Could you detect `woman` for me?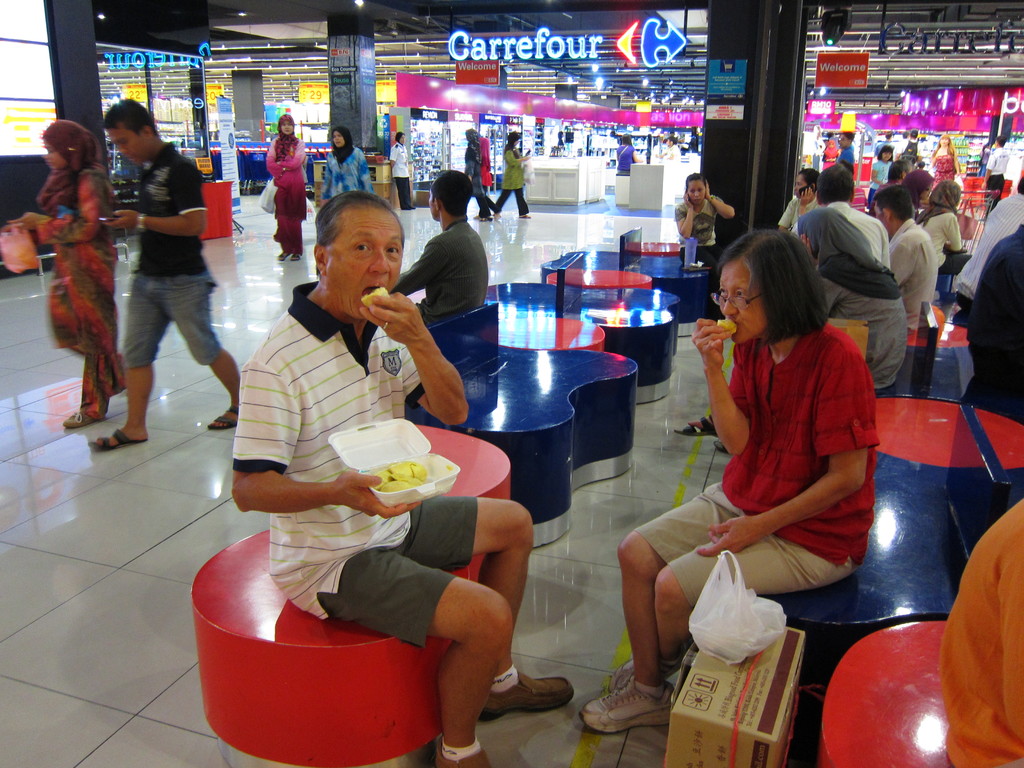
Detection result: left=671, top=173, right=737, bottom=262.
